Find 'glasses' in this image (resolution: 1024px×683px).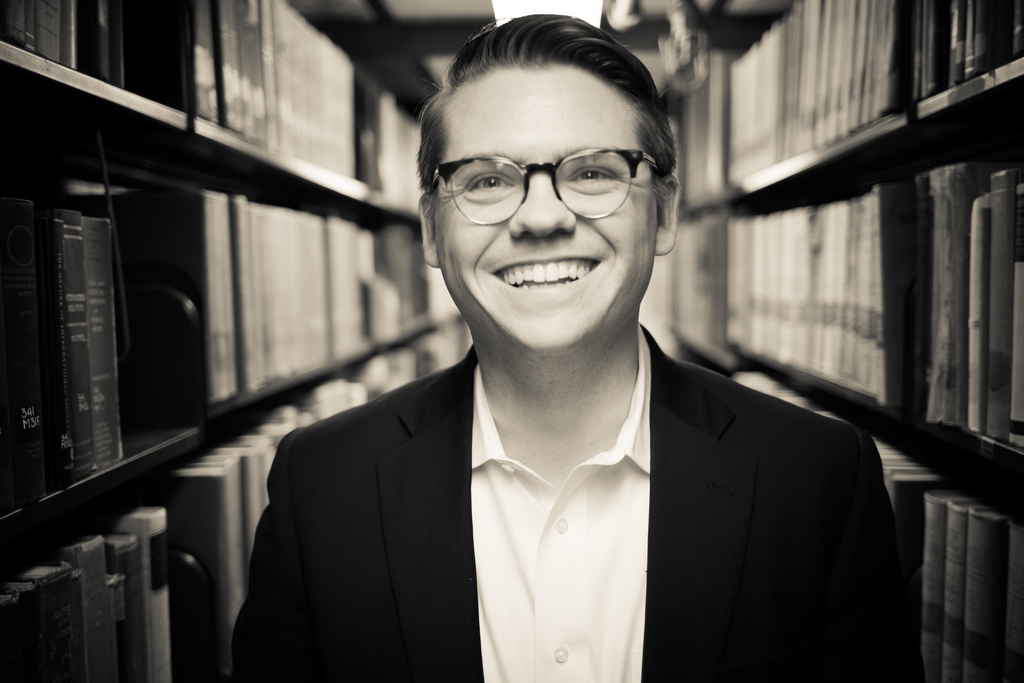
locate(429, 129, 670, 222).
